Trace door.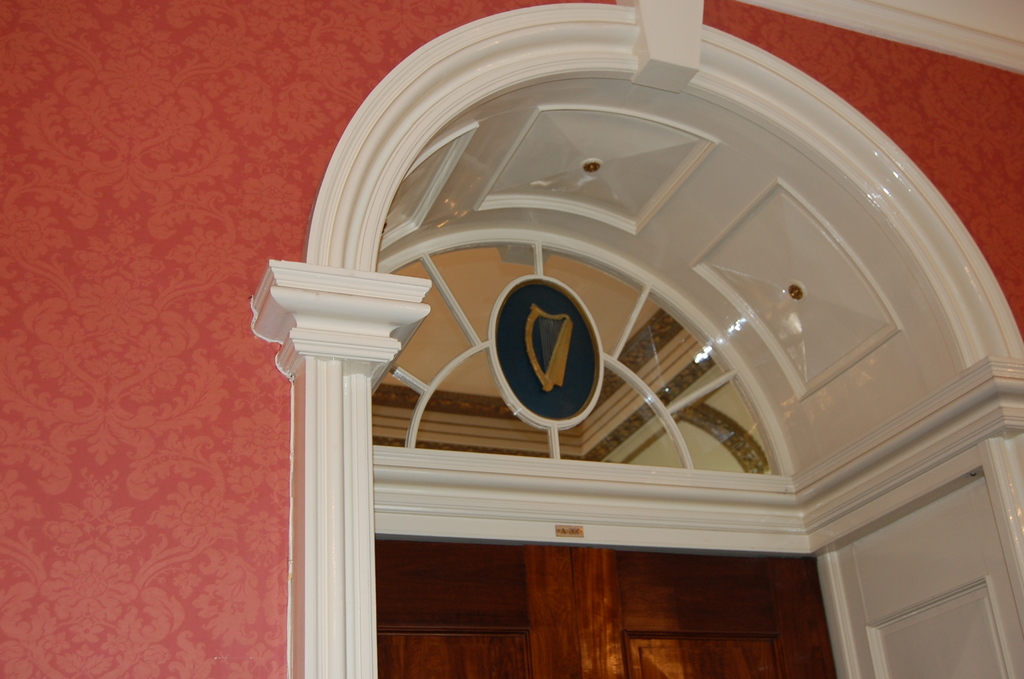
Traced to region(374, 539, 841, 678).
